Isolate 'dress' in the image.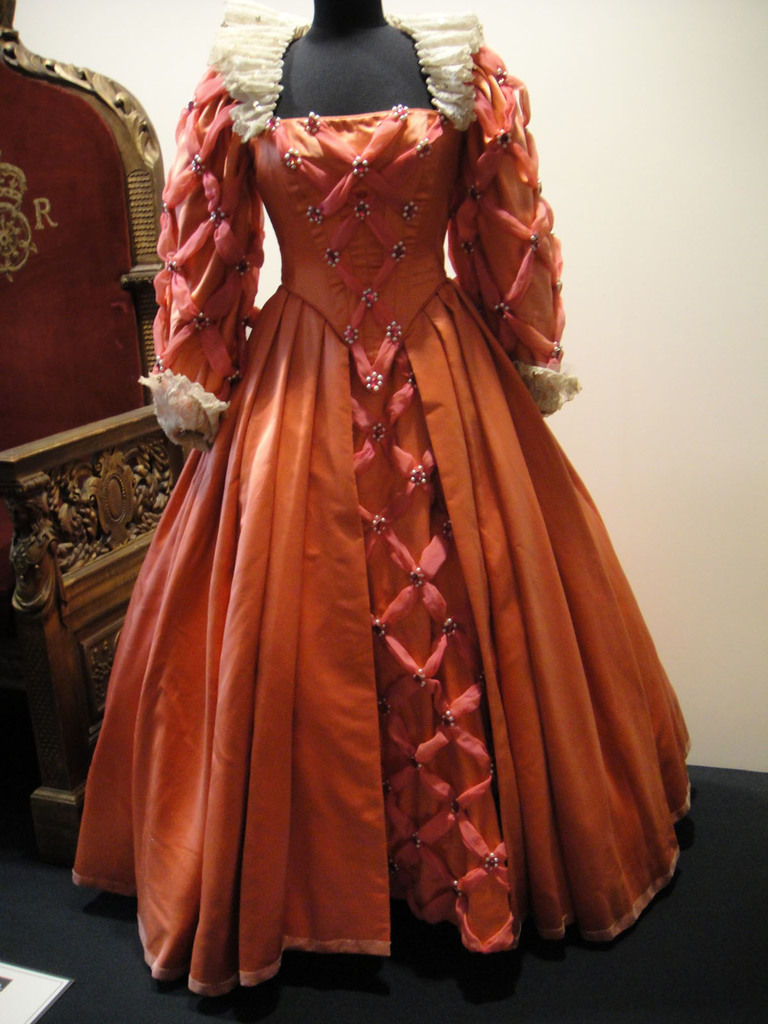
Isolated region: l=82, t=0, r=689, b=990.
